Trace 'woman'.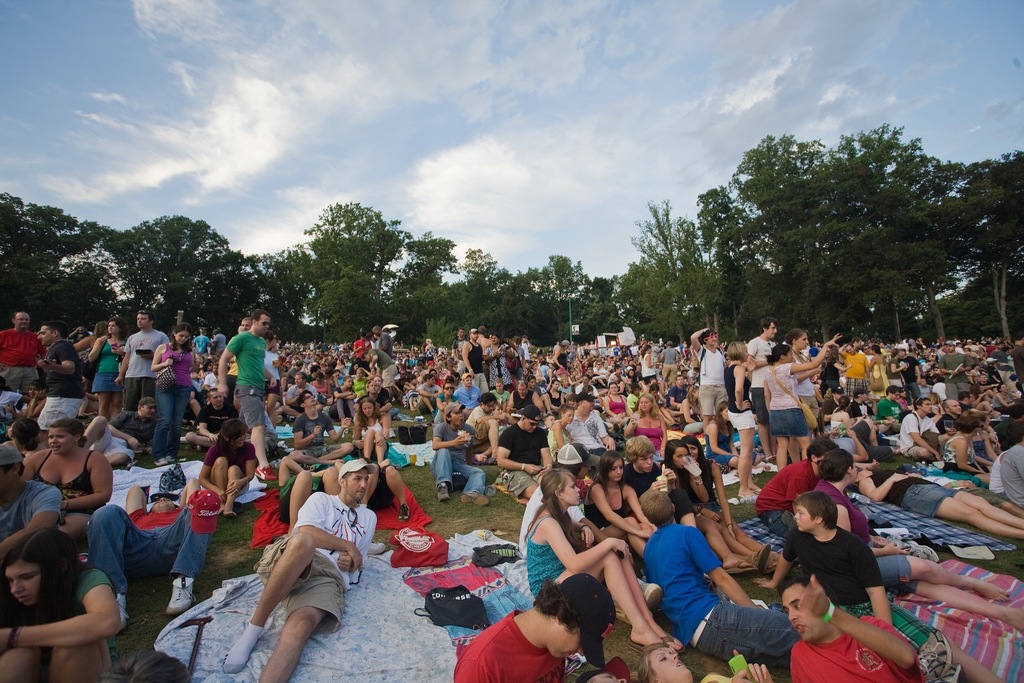
Traced to 400:371:419:412.
